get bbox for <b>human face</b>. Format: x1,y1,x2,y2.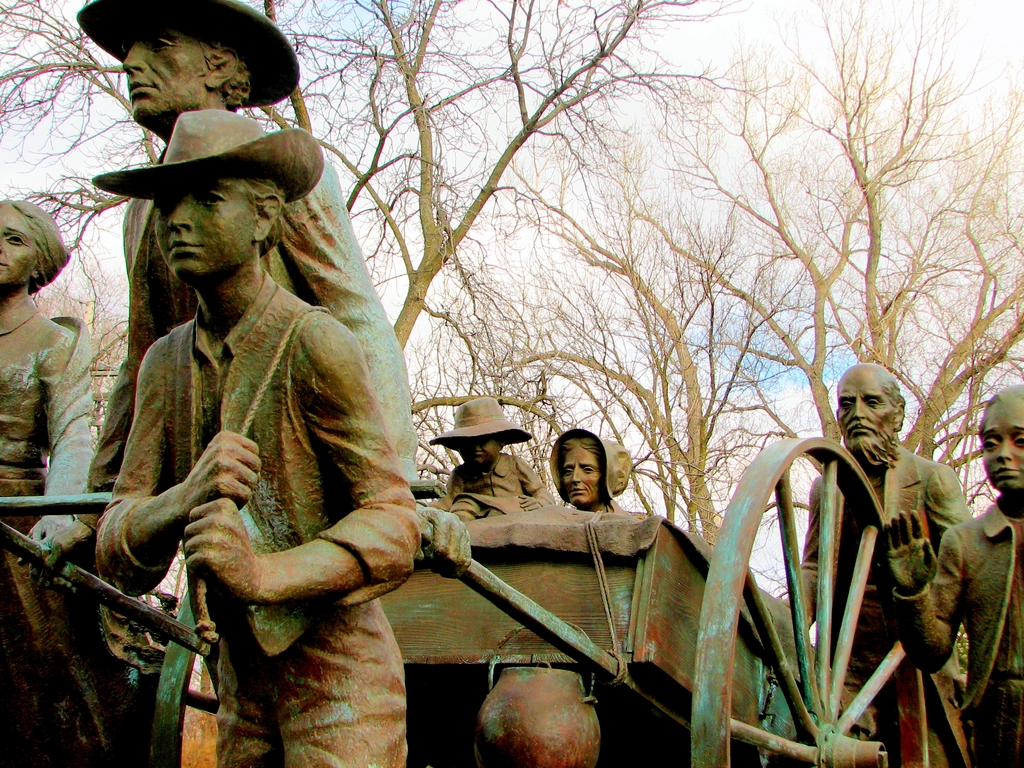
156,180,256,278.
